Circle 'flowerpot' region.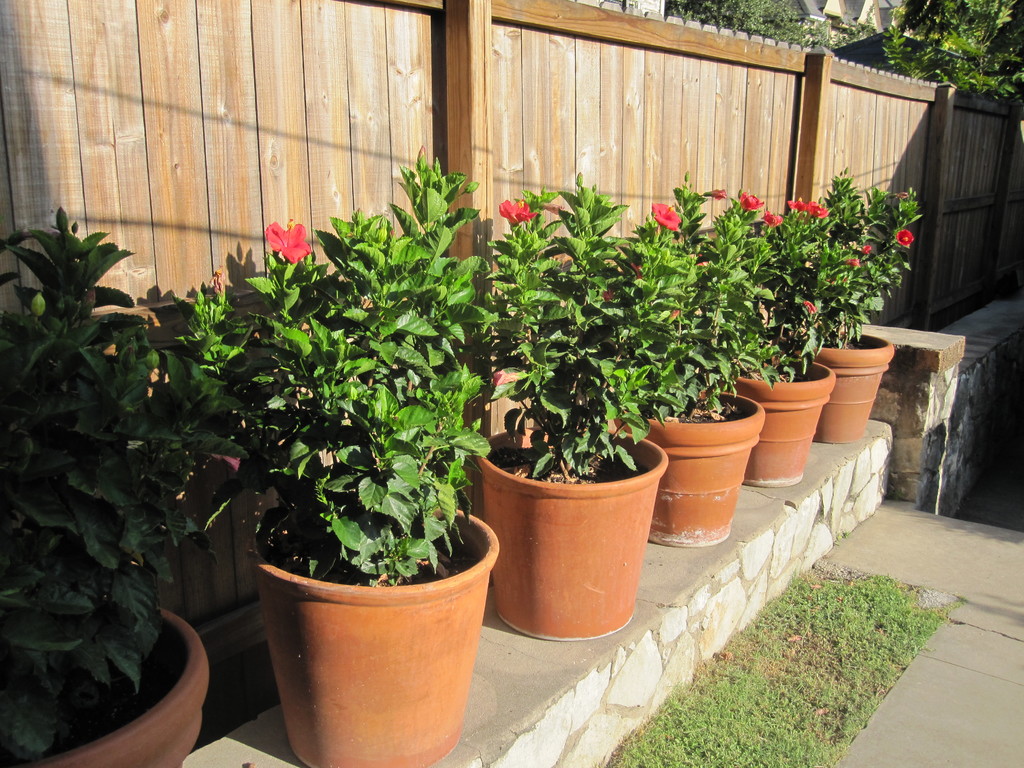
Region: pyautogui.locateOnScreen(473, 424, 671, 640).
